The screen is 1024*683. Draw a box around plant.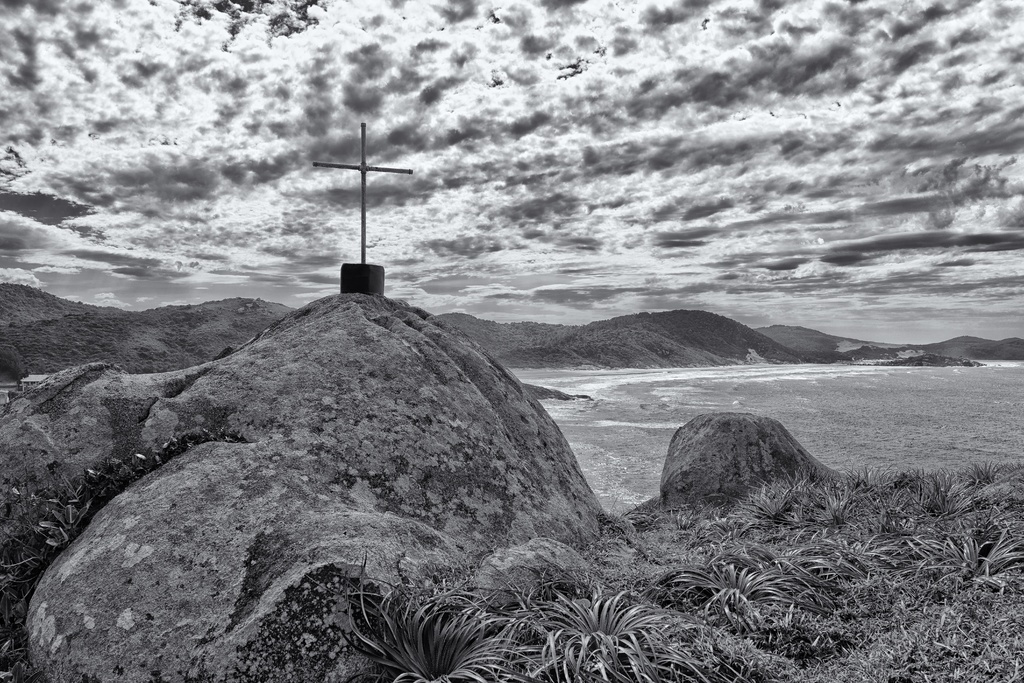
315, 581, 577, 670.
